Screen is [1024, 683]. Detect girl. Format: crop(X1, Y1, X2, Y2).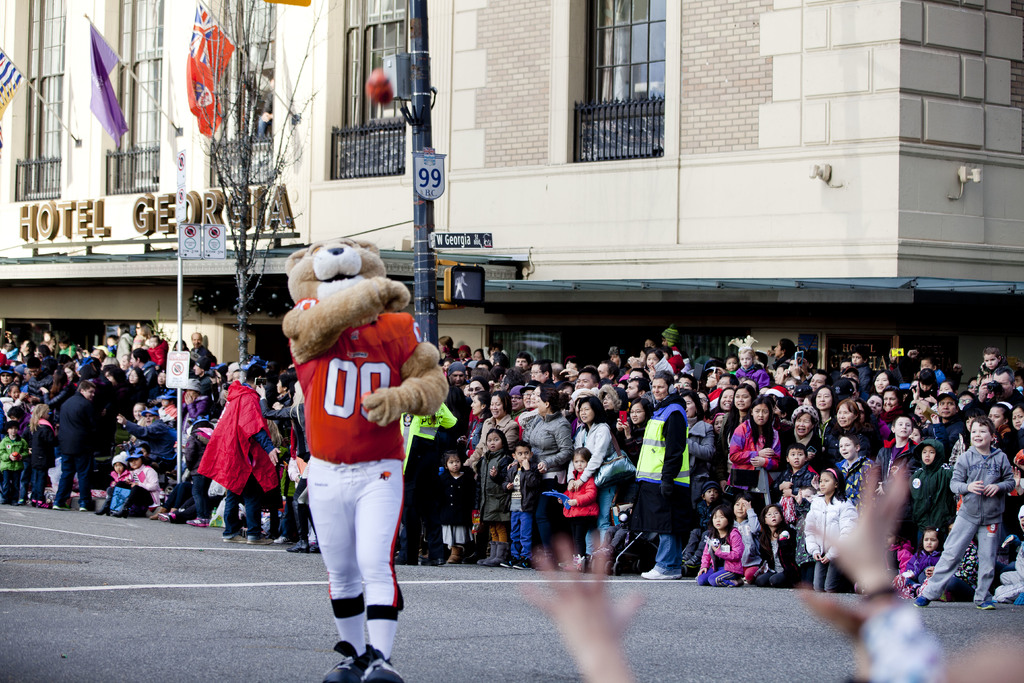
crop(804, 466, 857, 593).
